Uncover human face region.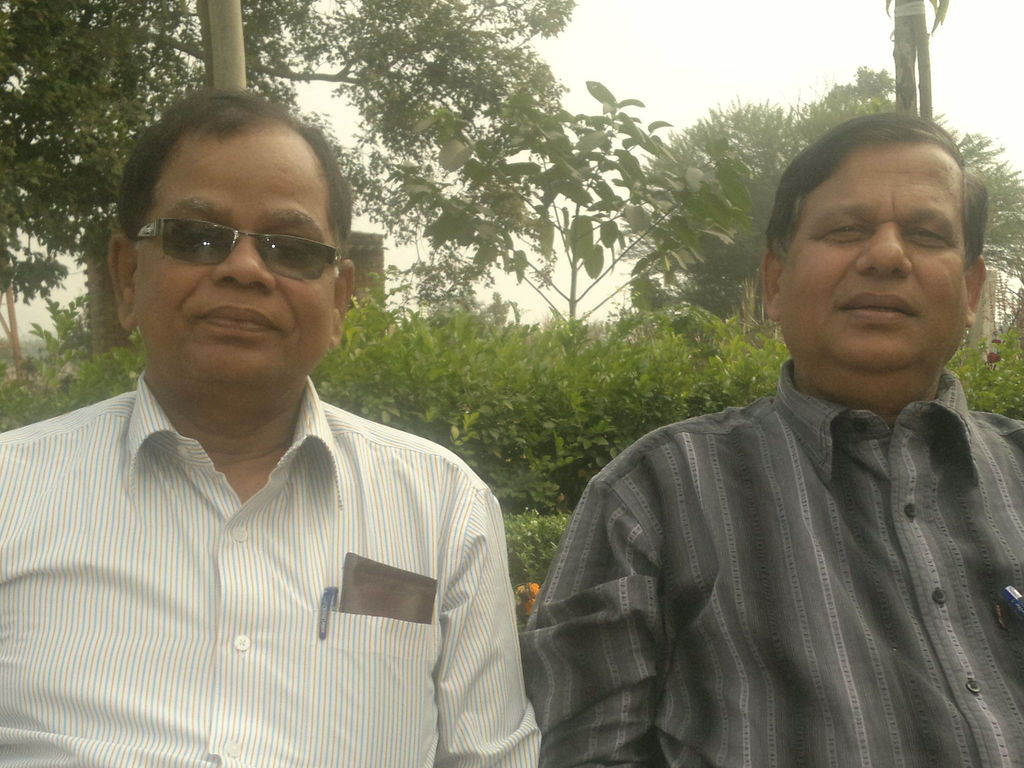
Uncovered: [left=785, top=145, right=968, bottom=363].
